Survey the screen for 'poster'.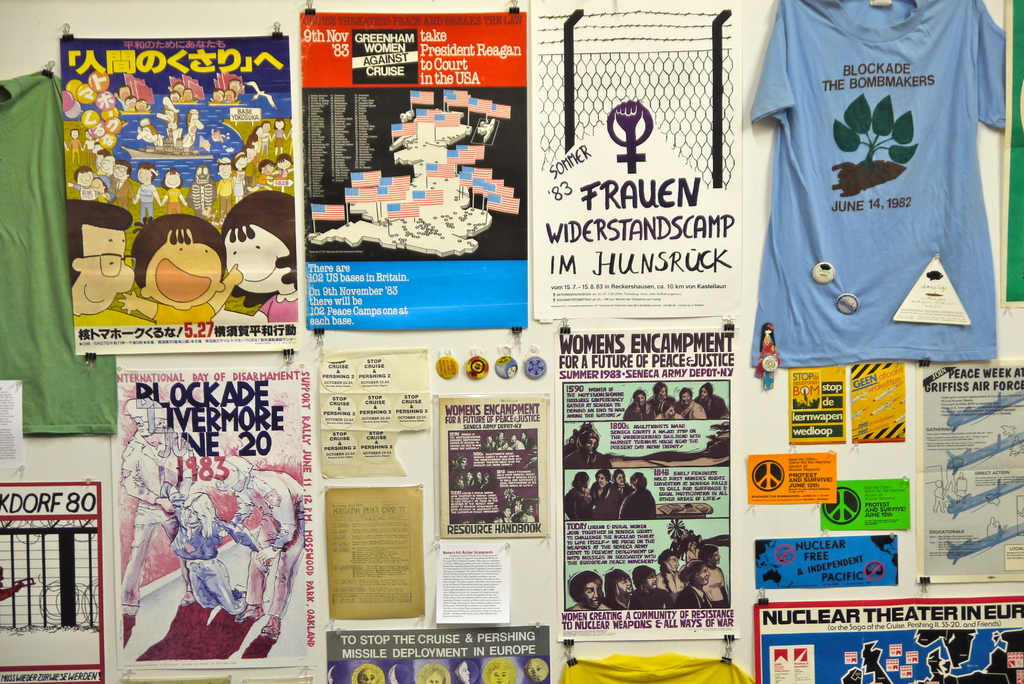
Survey found: bbox=[438, 391, 550, 537].
